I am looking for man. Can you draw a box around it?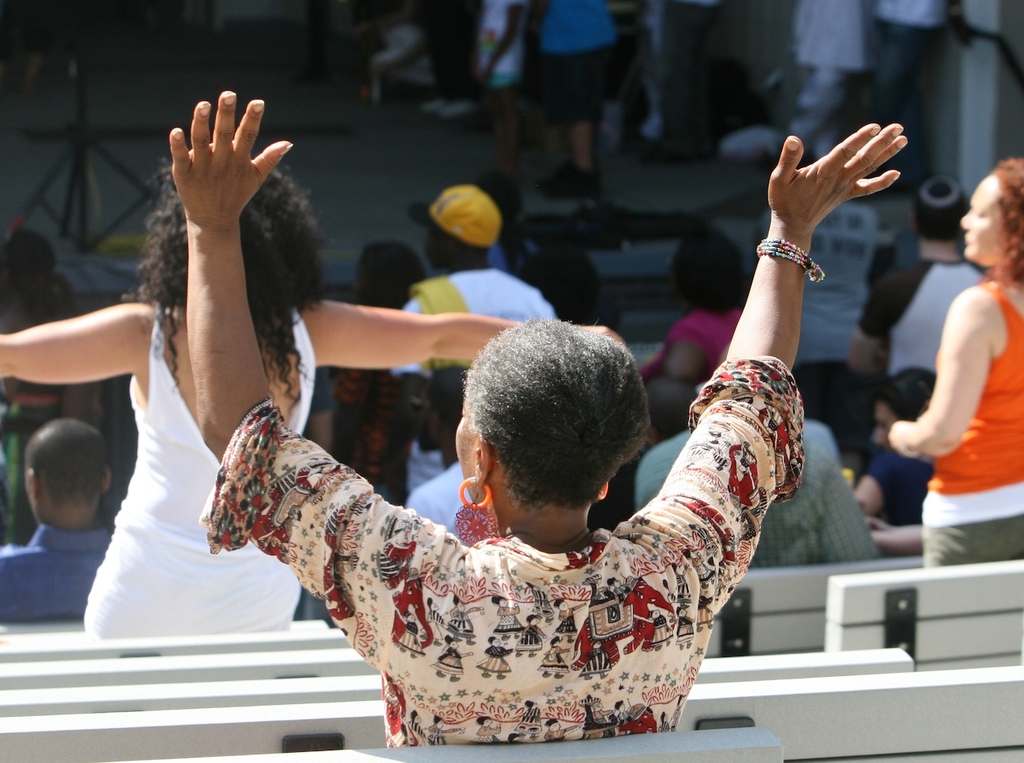
Sure, the bounding box is select_region(840, 364, 936, 554).
